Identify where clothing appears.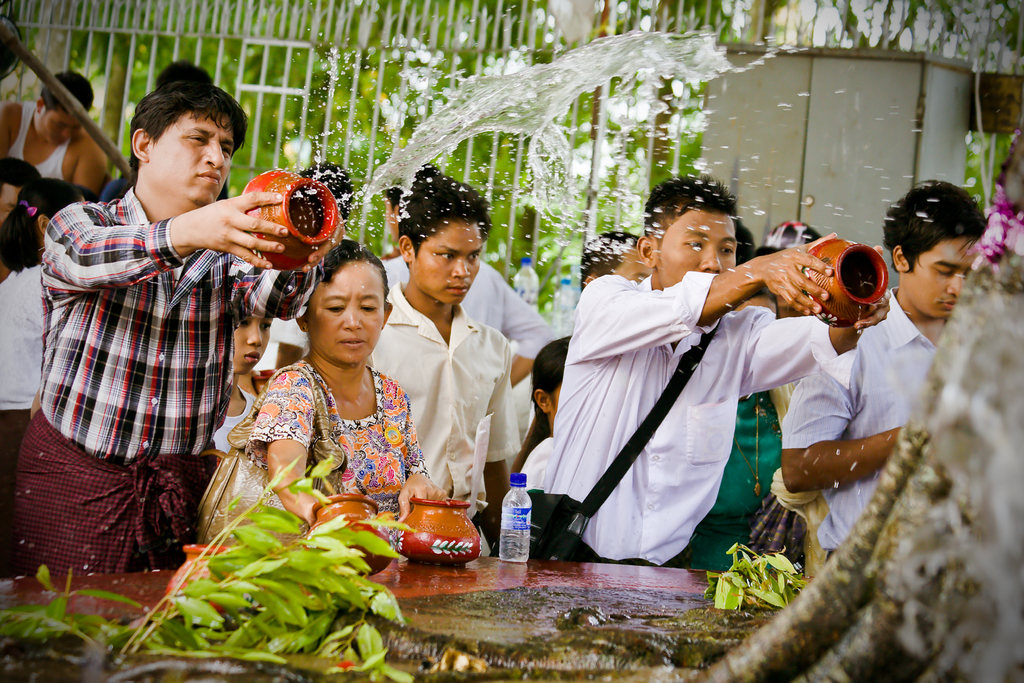
Appears at x1=358, y1=281, x2=522, y2=569.
